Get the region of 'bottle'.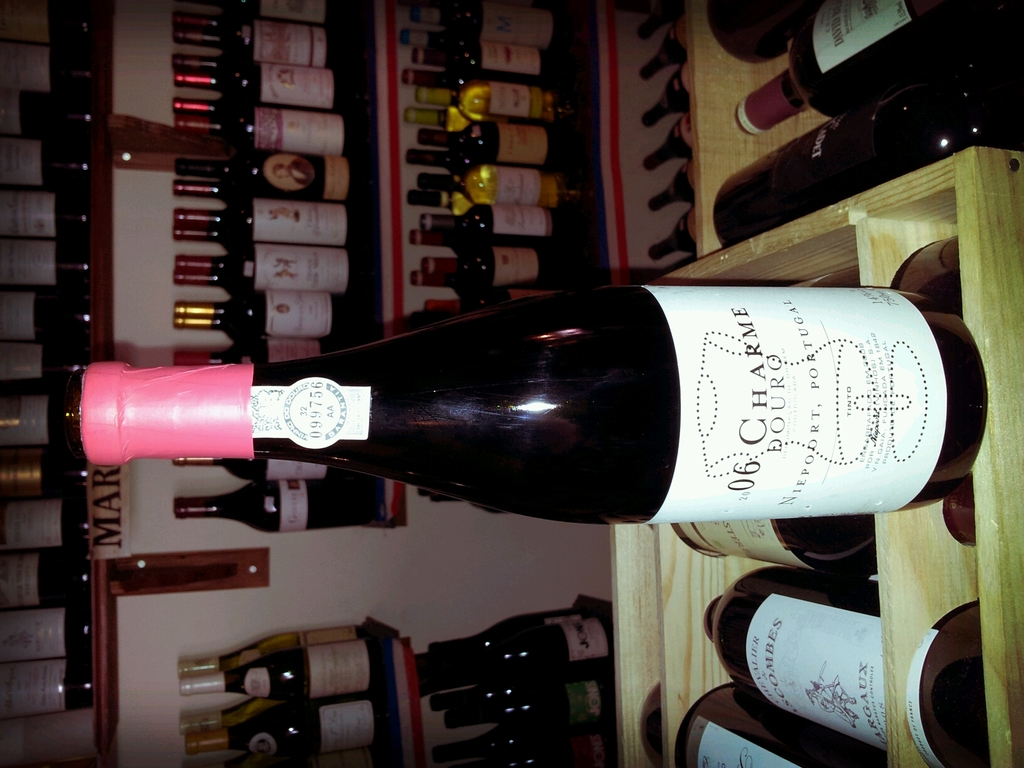
detection(0, 384, 92, 458).
